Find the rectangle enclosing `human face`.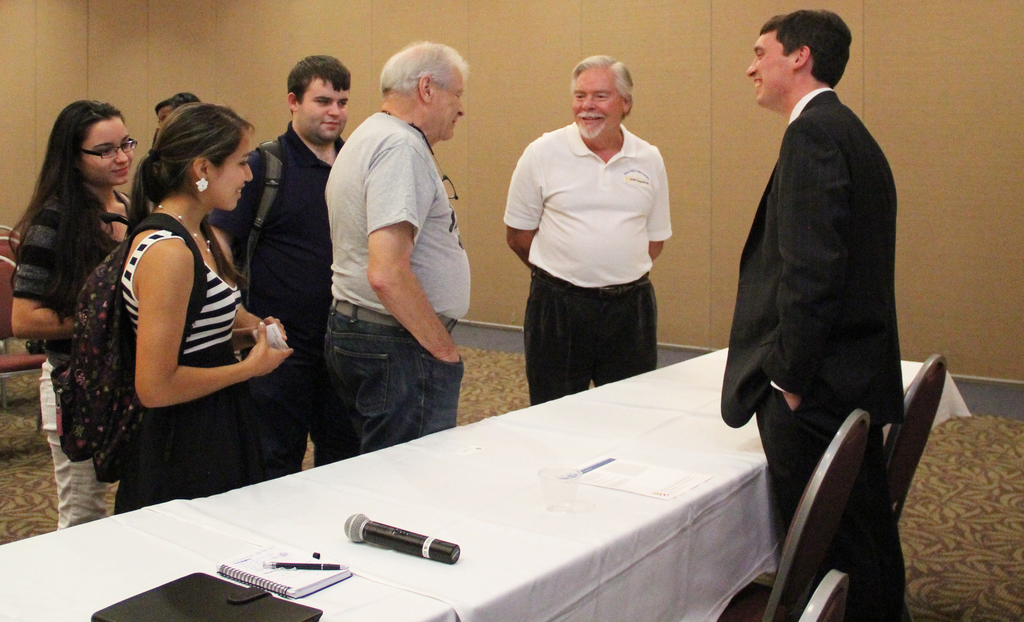
pyautogui.locateOnScreen(79, 120, 133, 186).
